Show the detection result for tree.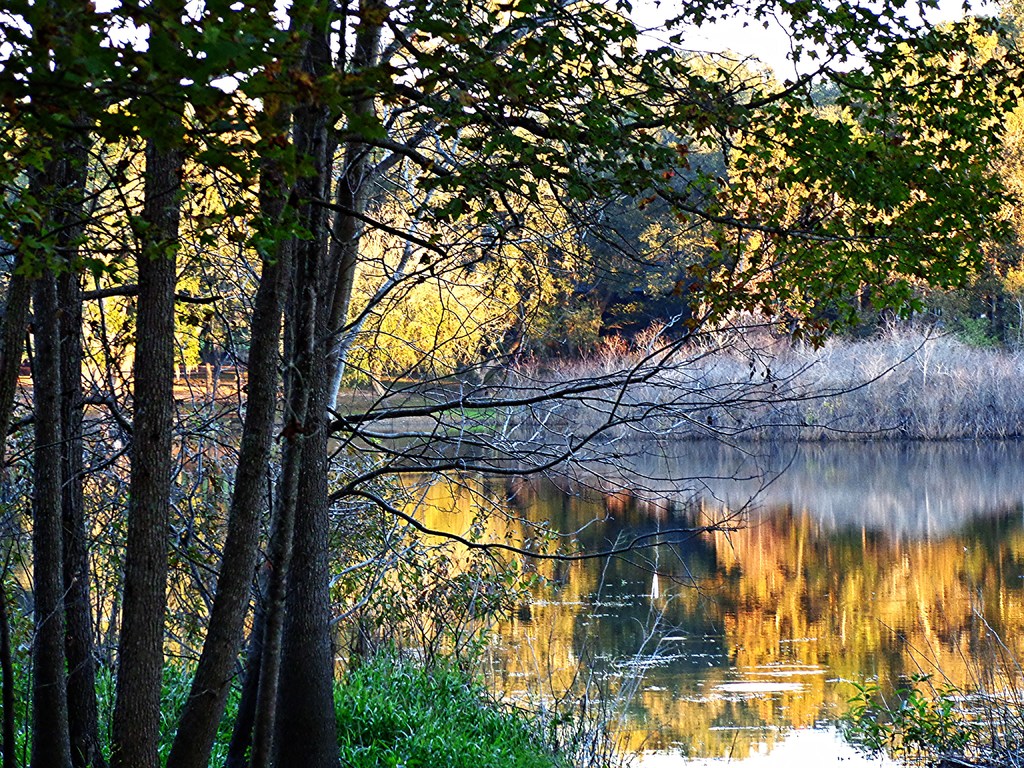
left=849, top=0, right=1023, bottom=318.
